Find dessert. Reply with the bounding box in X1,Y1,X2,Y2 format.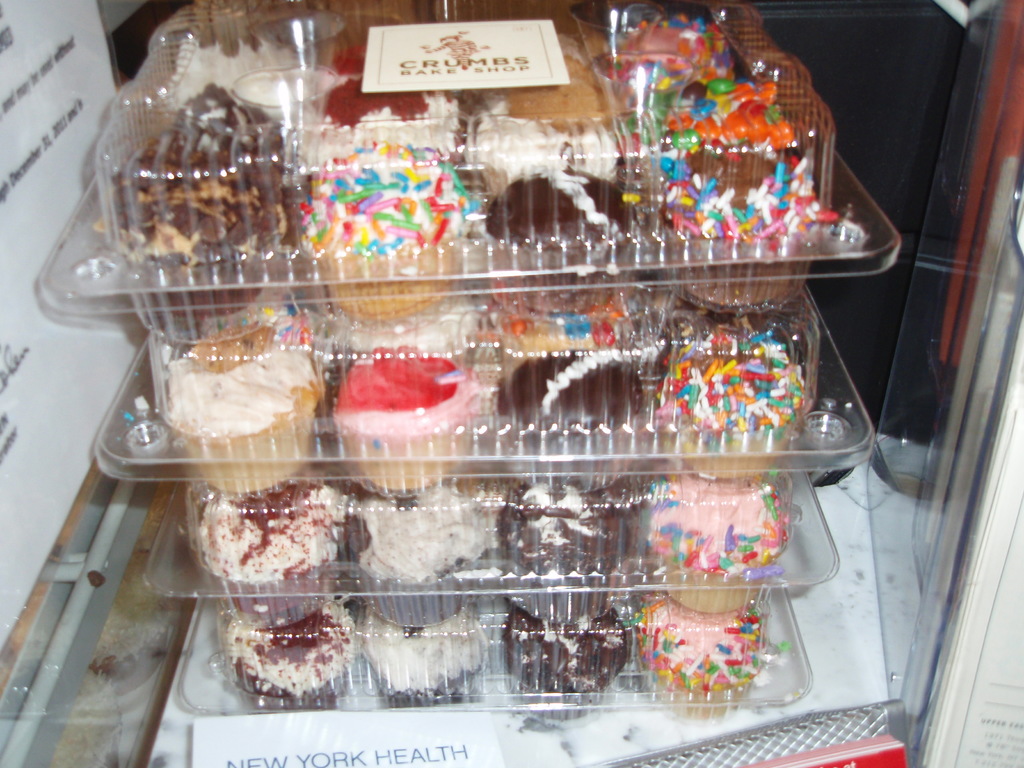
642,609,761,723.
